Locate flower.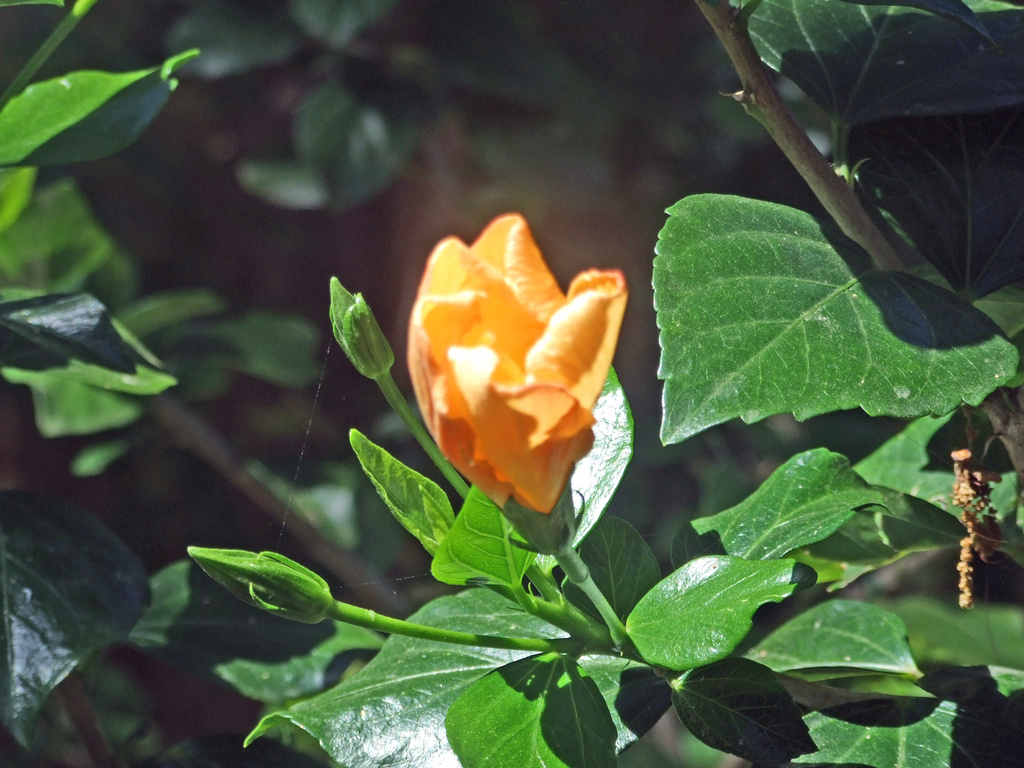
Bounding box: <bbox>394, 223, 657, 527</bbox>.
